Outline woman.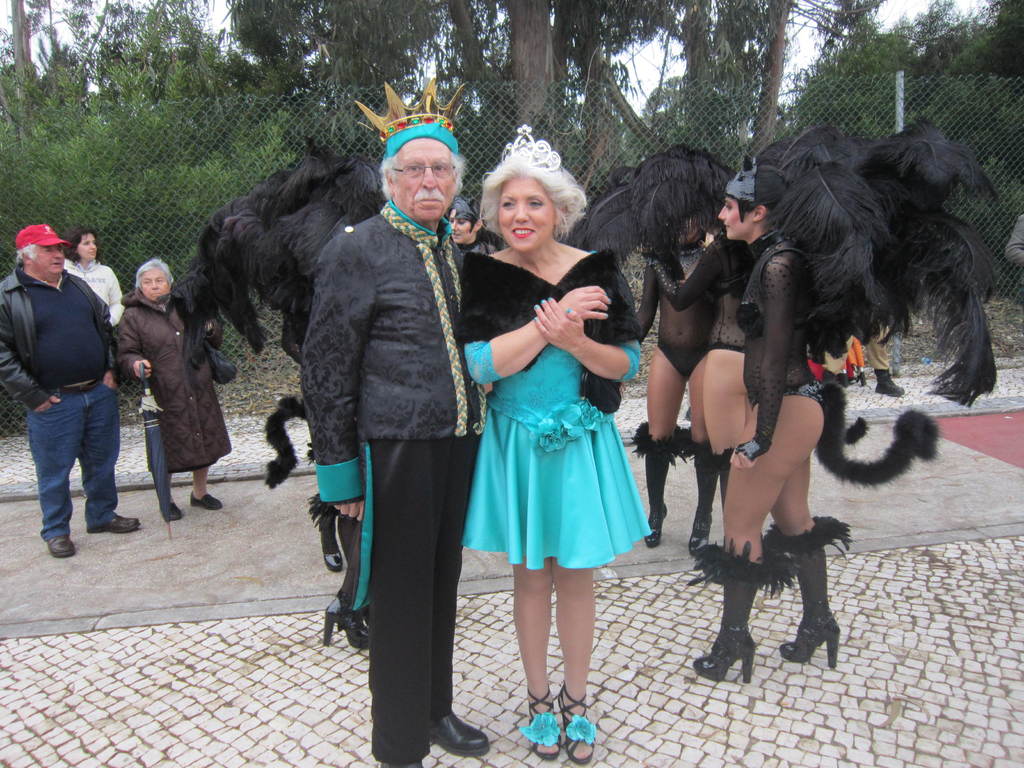
Outline: (648, 220, 764, 582).
